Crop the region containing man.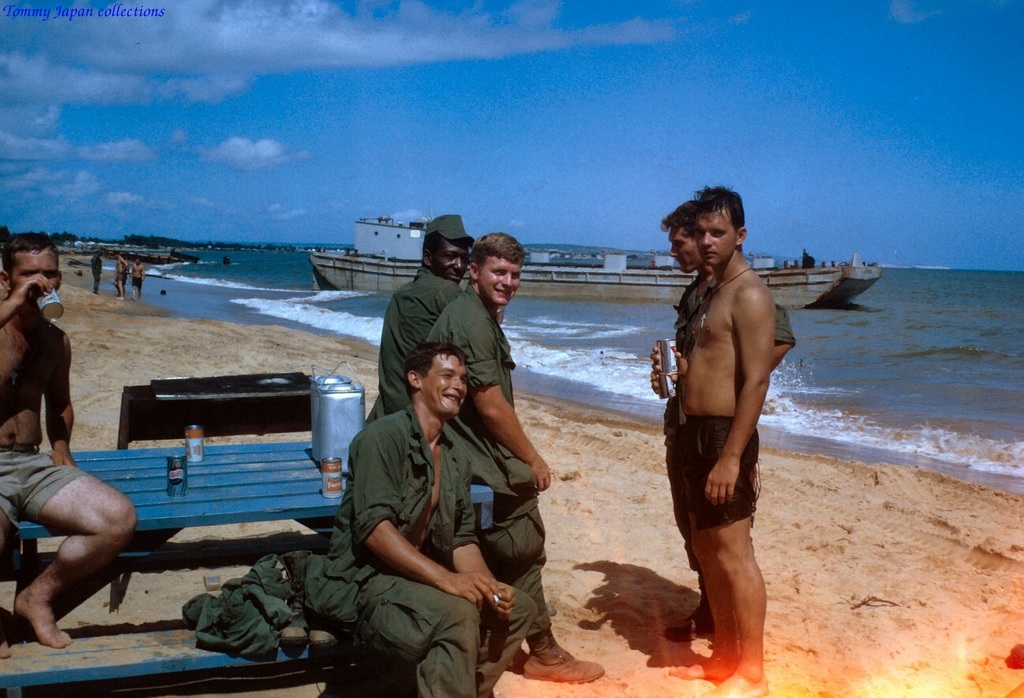
Crop region: Rect(115, 250, 128, 299).
